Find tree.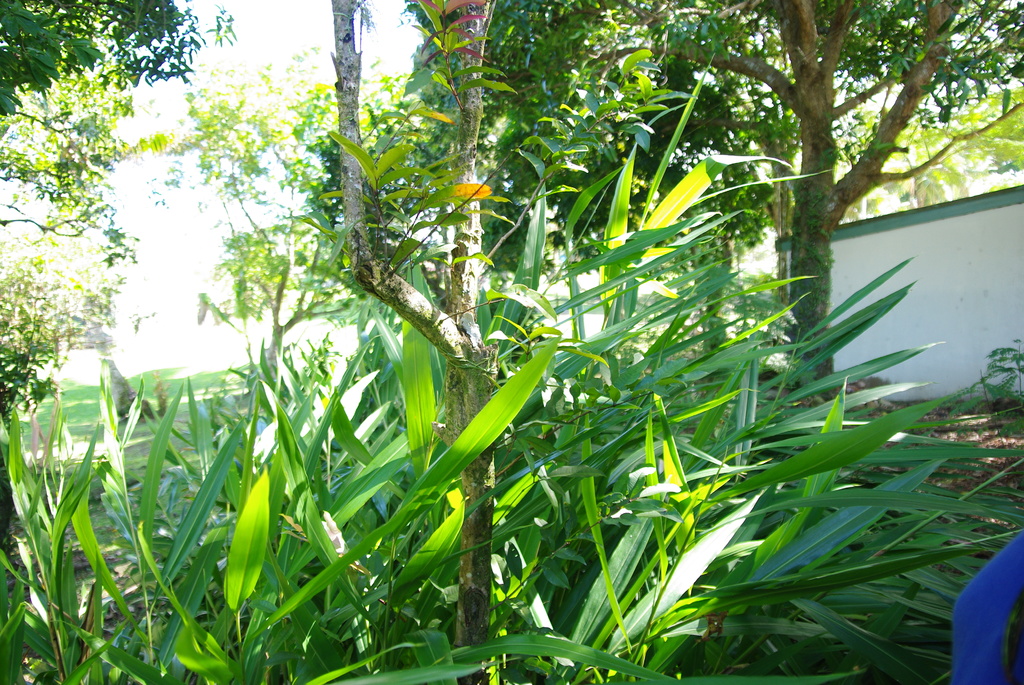
323,0,500,684.
